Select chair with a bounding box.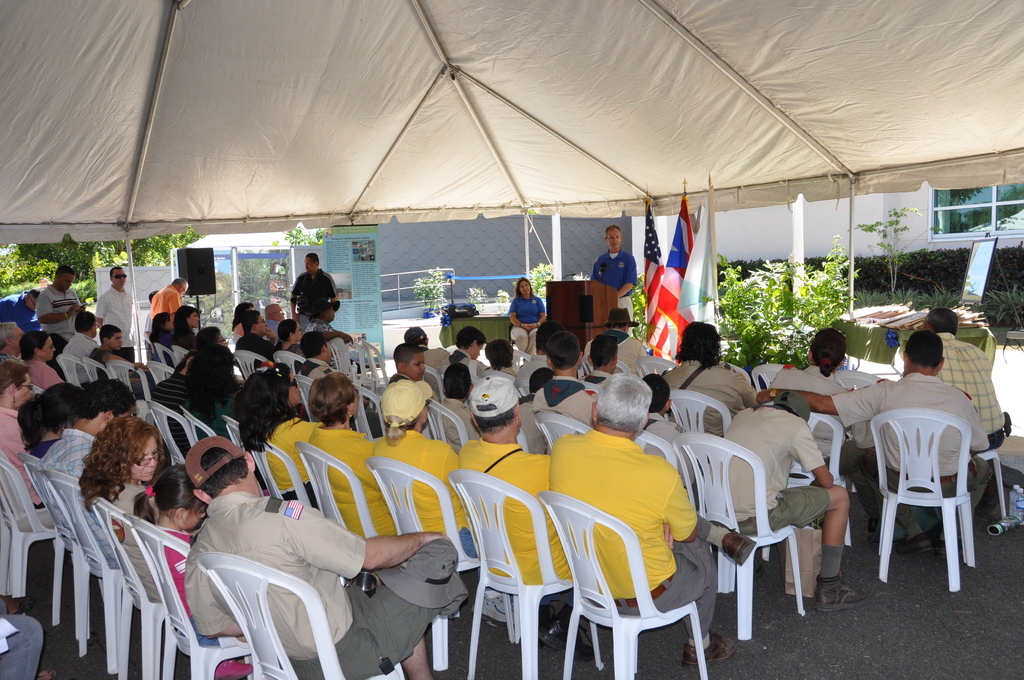
<region>621, 429, 715, 555</region>.
